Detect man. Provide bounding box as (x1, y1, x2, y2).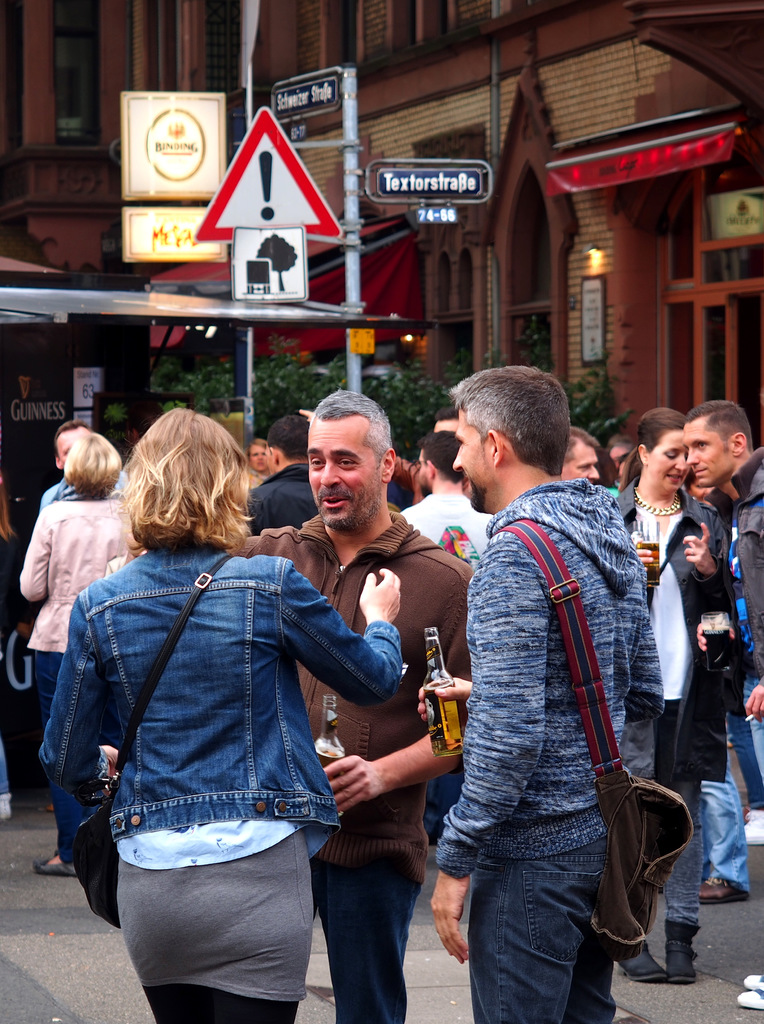
(672, 404, 763, 765).
